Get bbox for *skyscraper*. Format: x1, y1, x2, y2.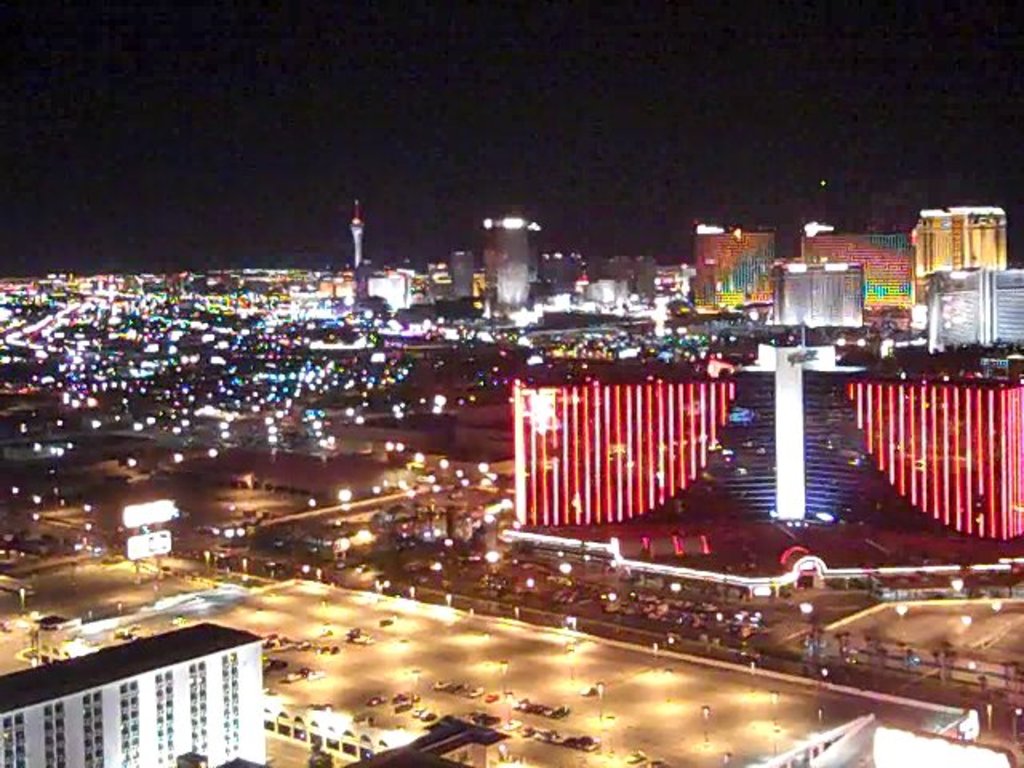
786, 224, 926, 346.
